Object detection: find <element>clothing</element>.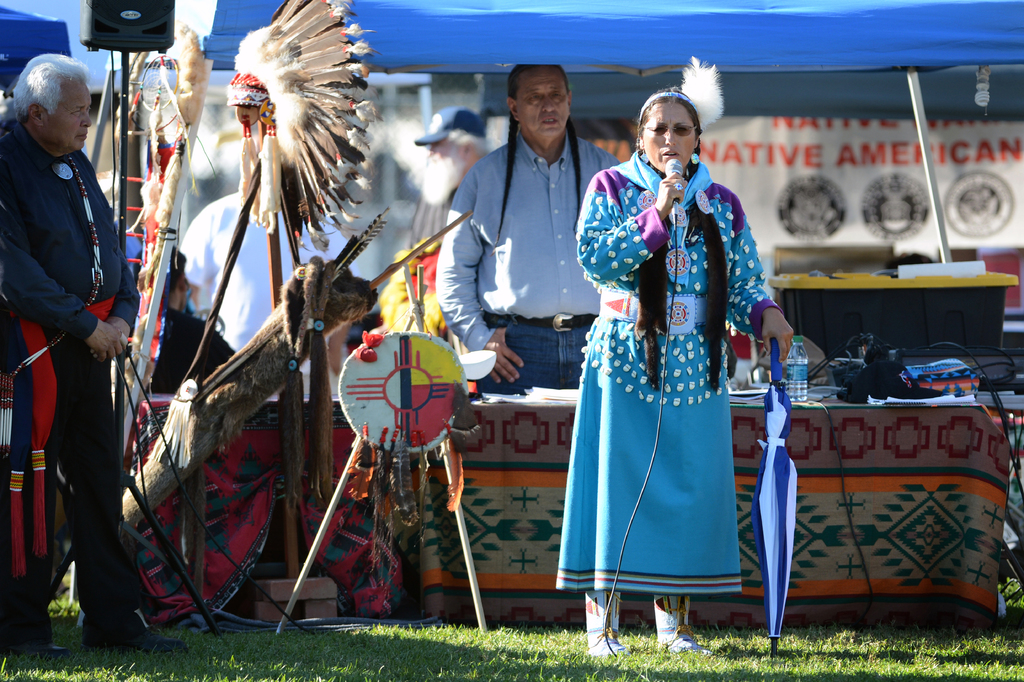
crop(555, 148, 783, 594).
